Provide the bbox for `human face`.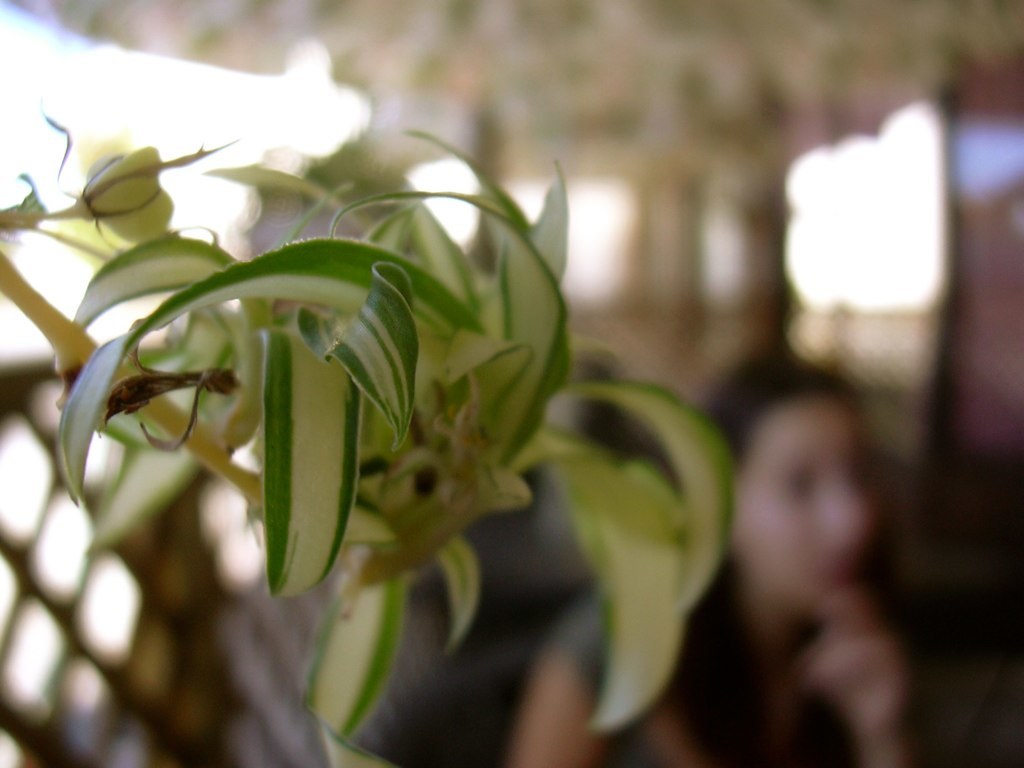
734, 402, 873, 601.
